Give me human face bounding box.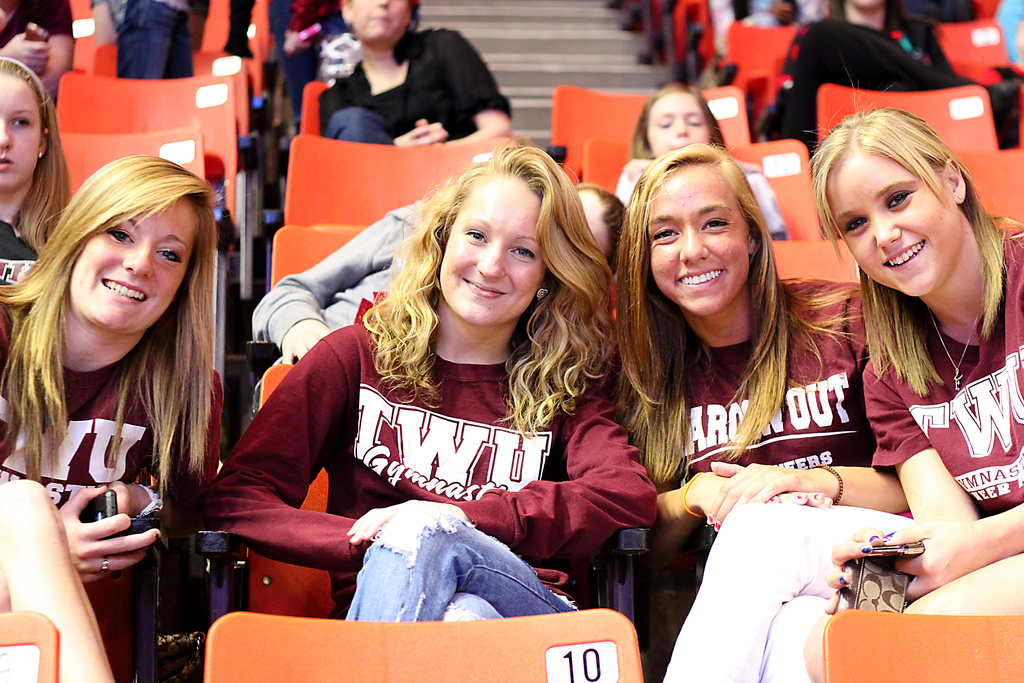
[645, 96, 711, 156].
